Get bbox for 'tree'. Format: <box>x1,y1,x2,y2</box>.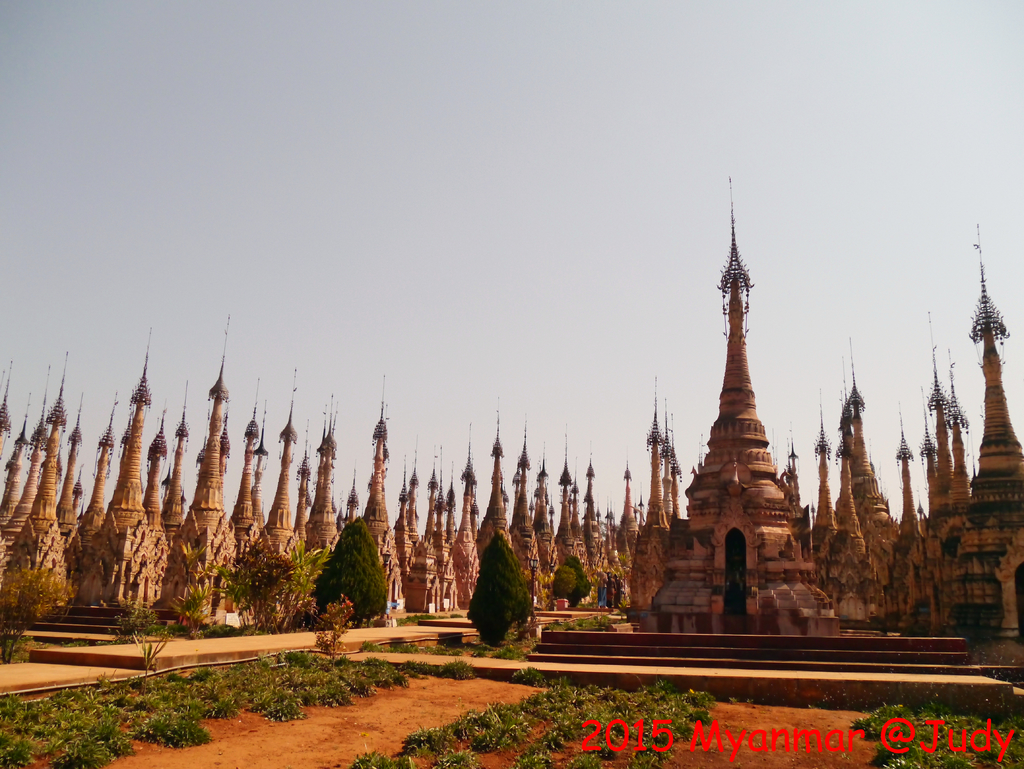
<box>551,562,572,599</box>.
